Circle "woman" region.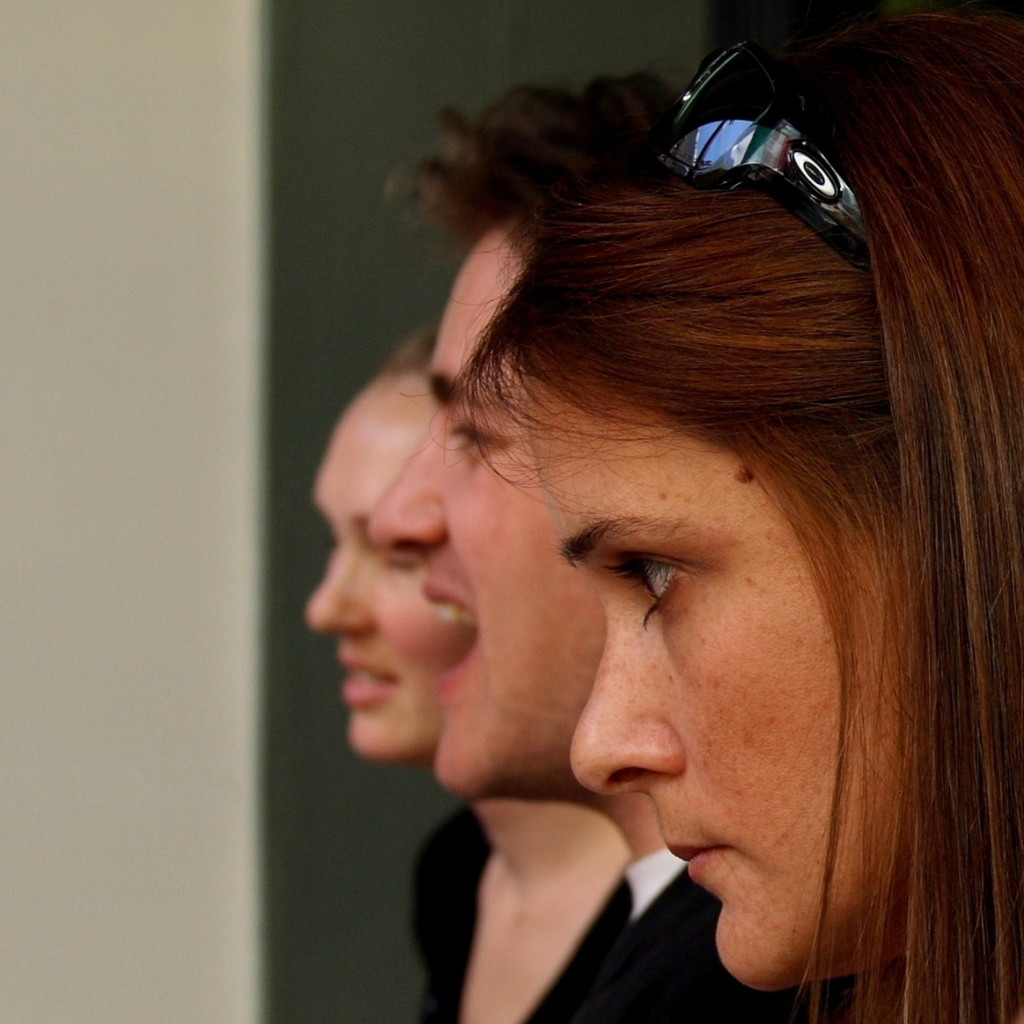
Region: BBox(461, 0, 1023, 1023).
